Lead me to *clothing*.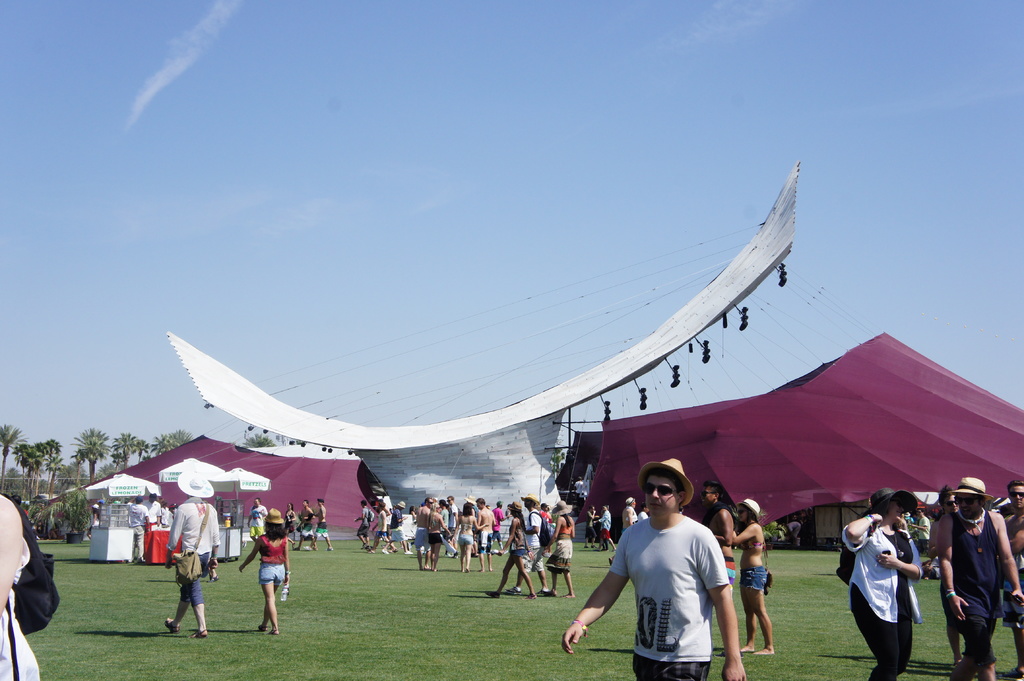
Lead to left=459, top=522, right=472, bottom=533.
